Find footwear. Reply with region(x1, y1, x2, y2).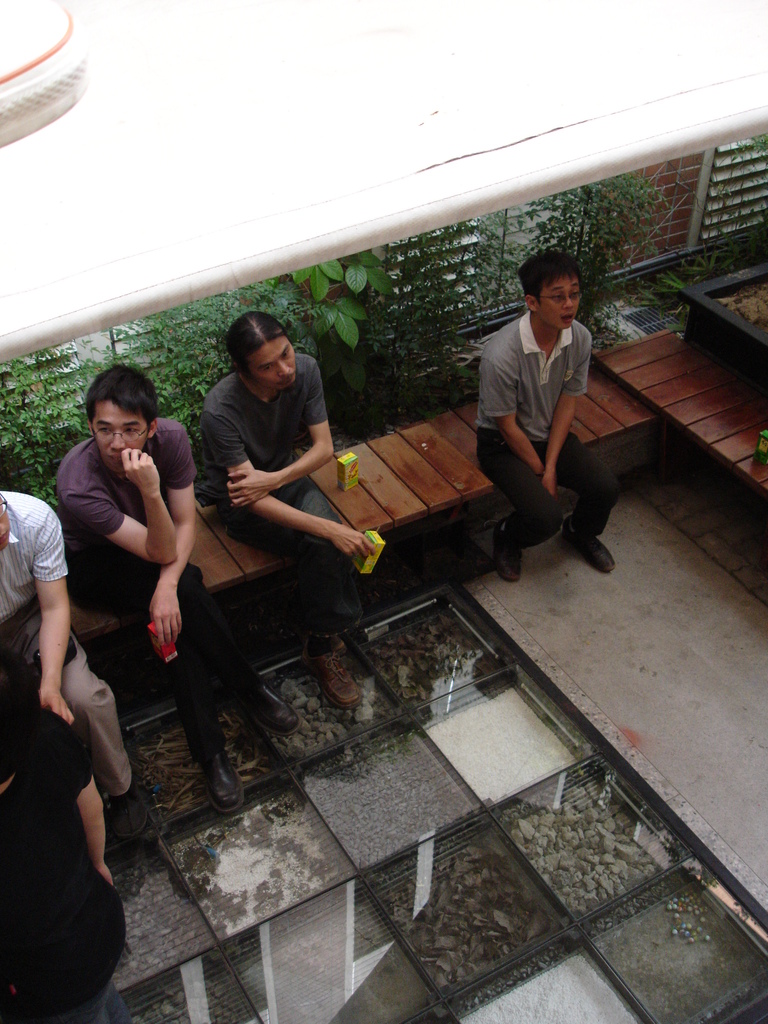
region(499, 536, 525, 587).
